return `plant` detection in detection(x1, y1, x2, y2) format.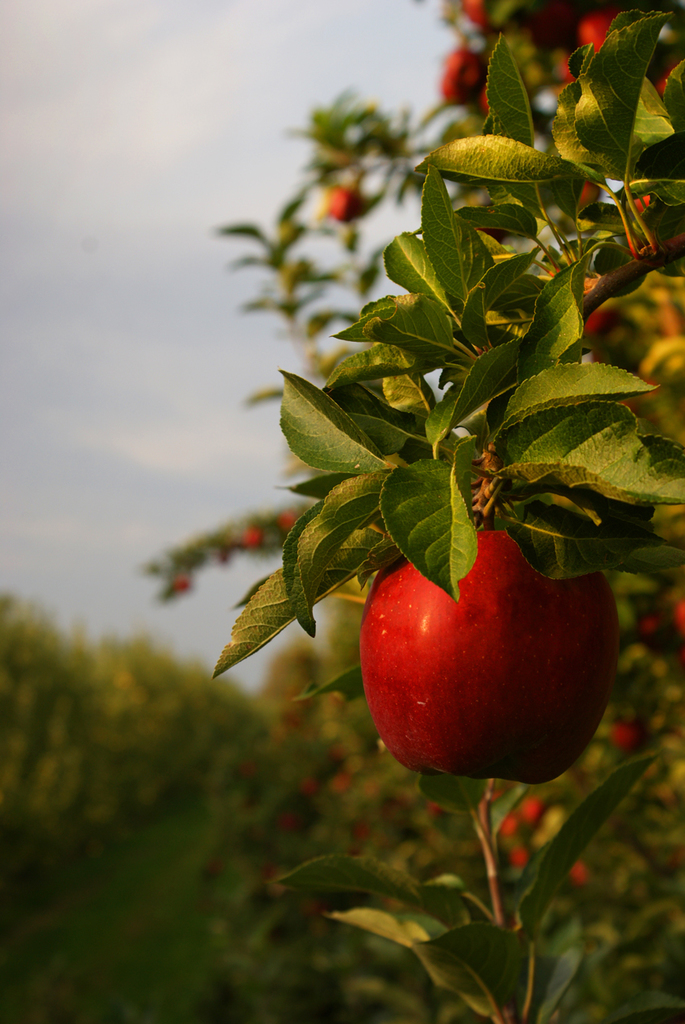
detection(118, 0, 684, 1023).
